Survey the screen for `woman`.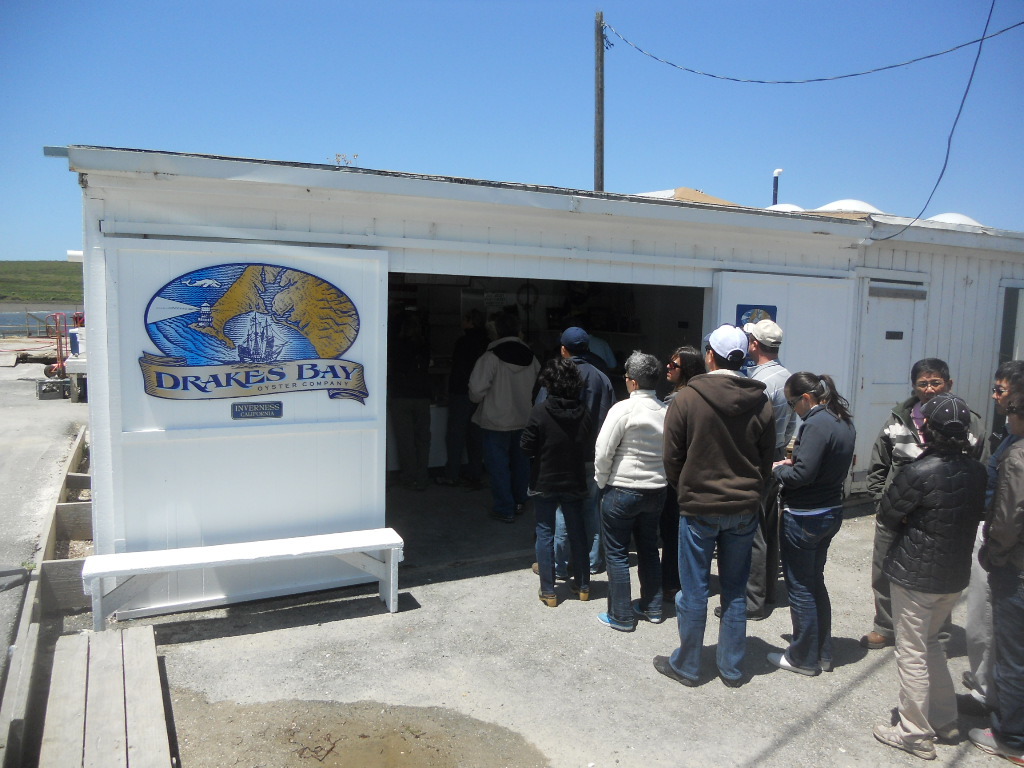
Survey found: 522, 351, 596, 611.
